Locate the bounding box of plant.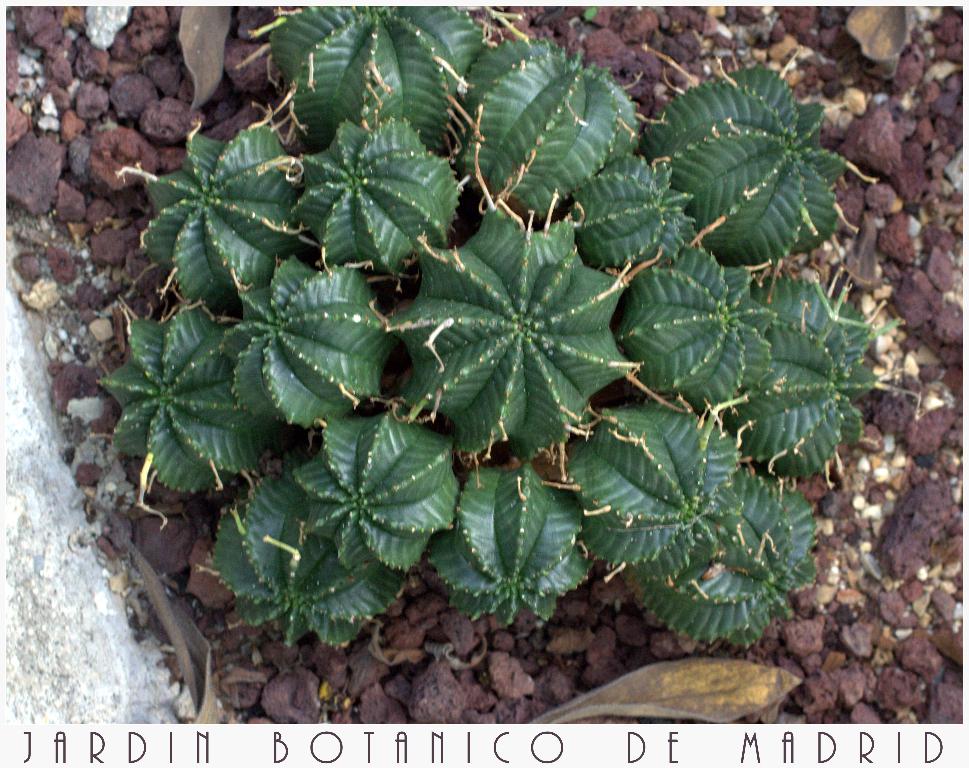
Bounding box: [106, 0, 864, 713].
